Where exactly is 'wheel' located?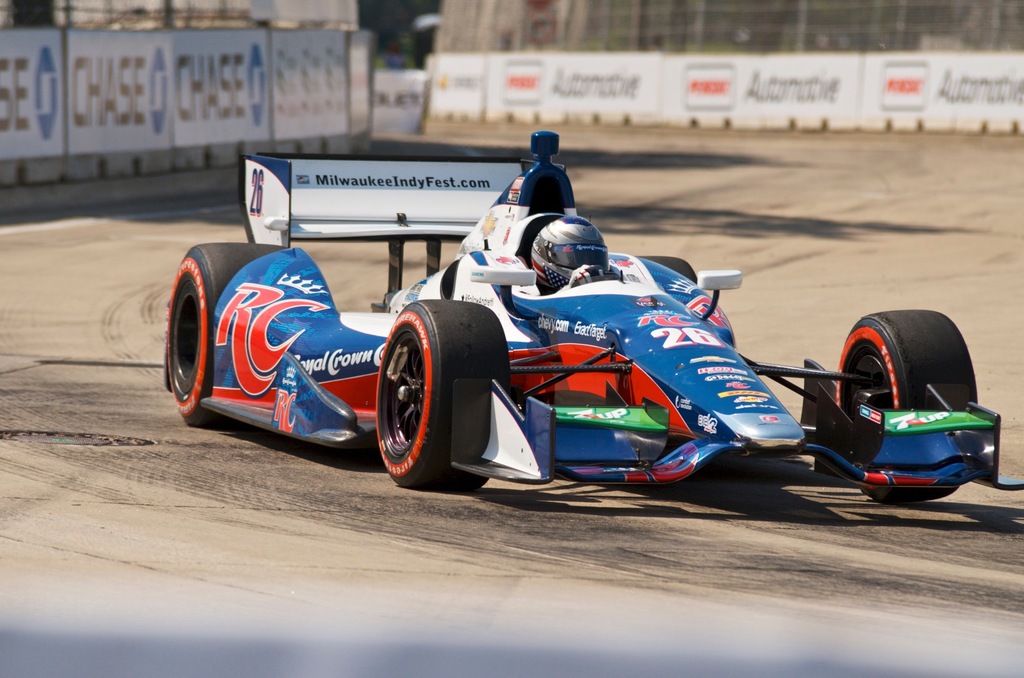
Its bounding box is 163,239,282,419.
